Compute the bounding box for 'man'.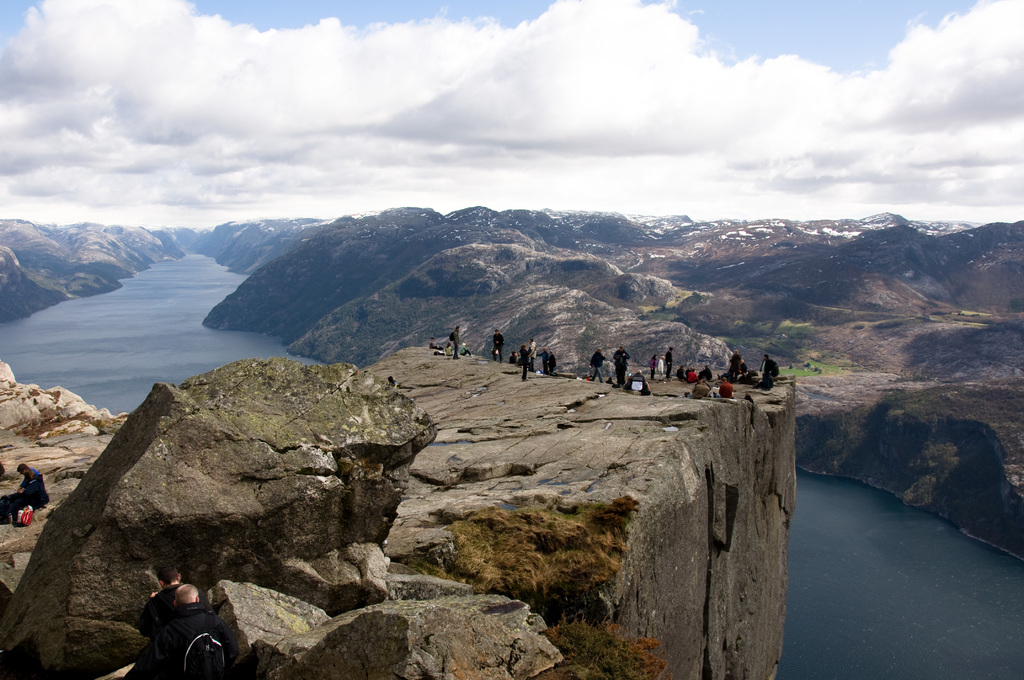
(x1=674, y1=365, x2=687, y2=382).
